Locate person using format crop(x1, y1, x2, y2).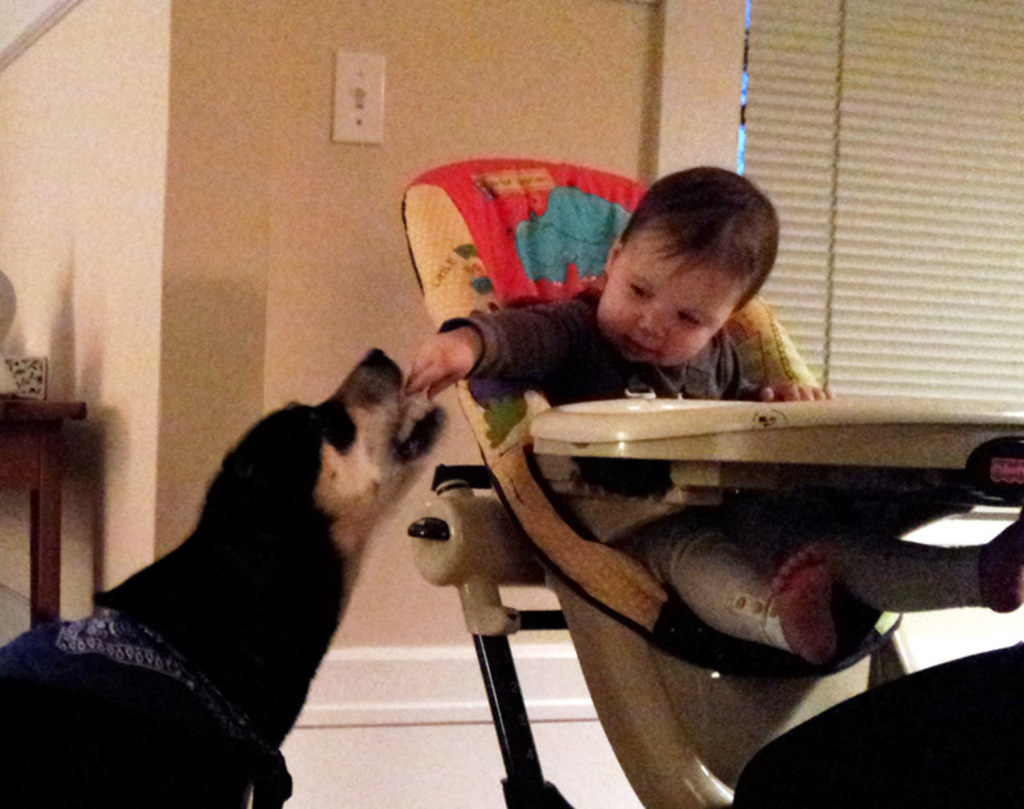
crop(410, 151, 940, 719).
